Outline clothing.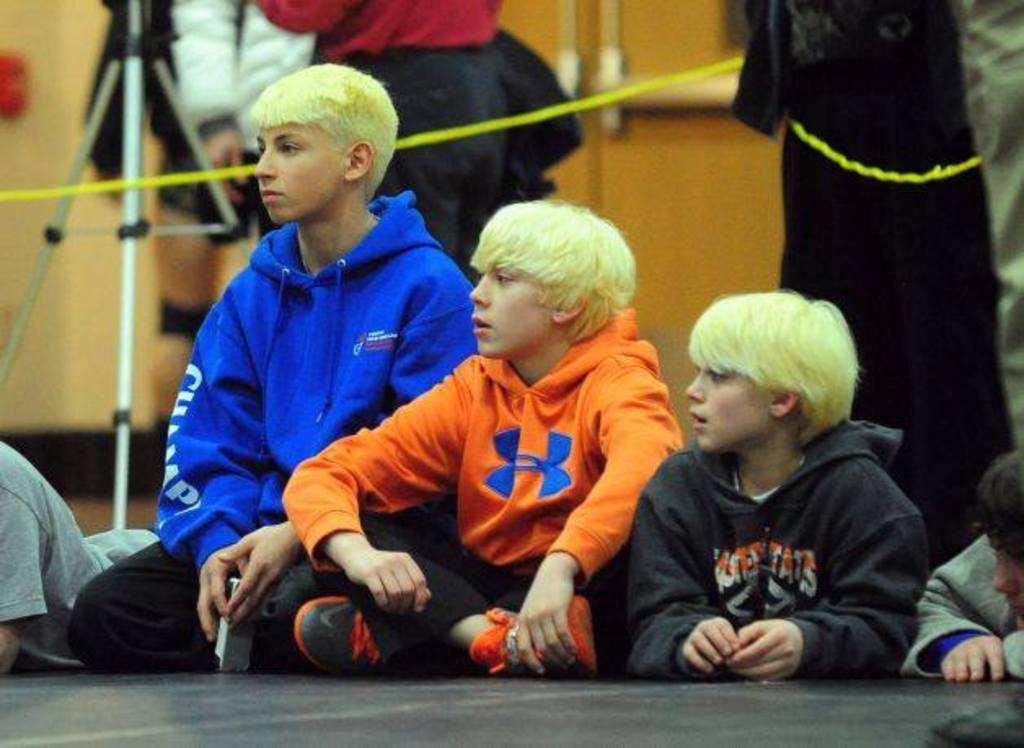
Outline: l=158, t=0, r=320, b=243.
